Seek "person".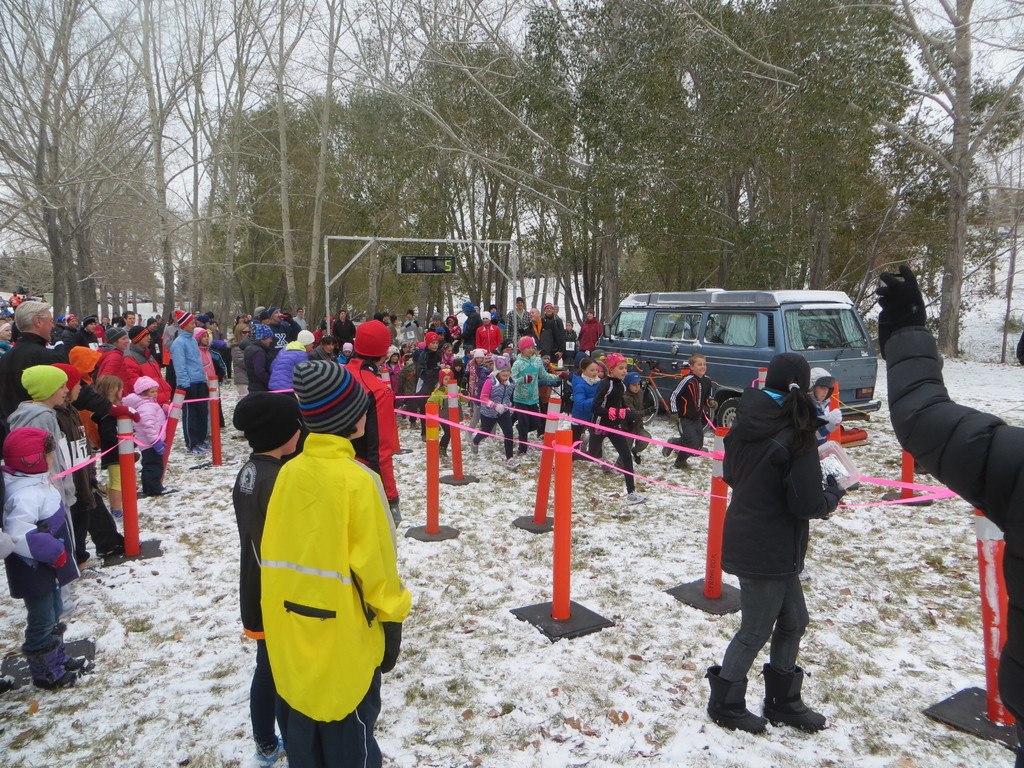
crop(804, 362, 849, 445).
